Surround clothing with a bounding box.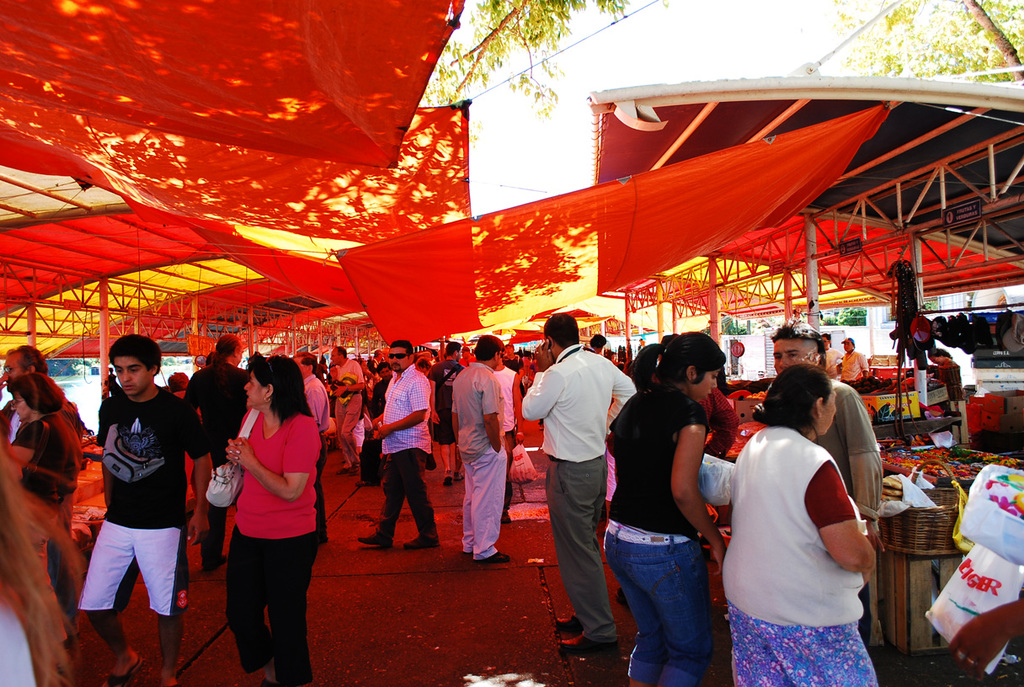
x1=713, y1=423, x2=883, y2=686.
